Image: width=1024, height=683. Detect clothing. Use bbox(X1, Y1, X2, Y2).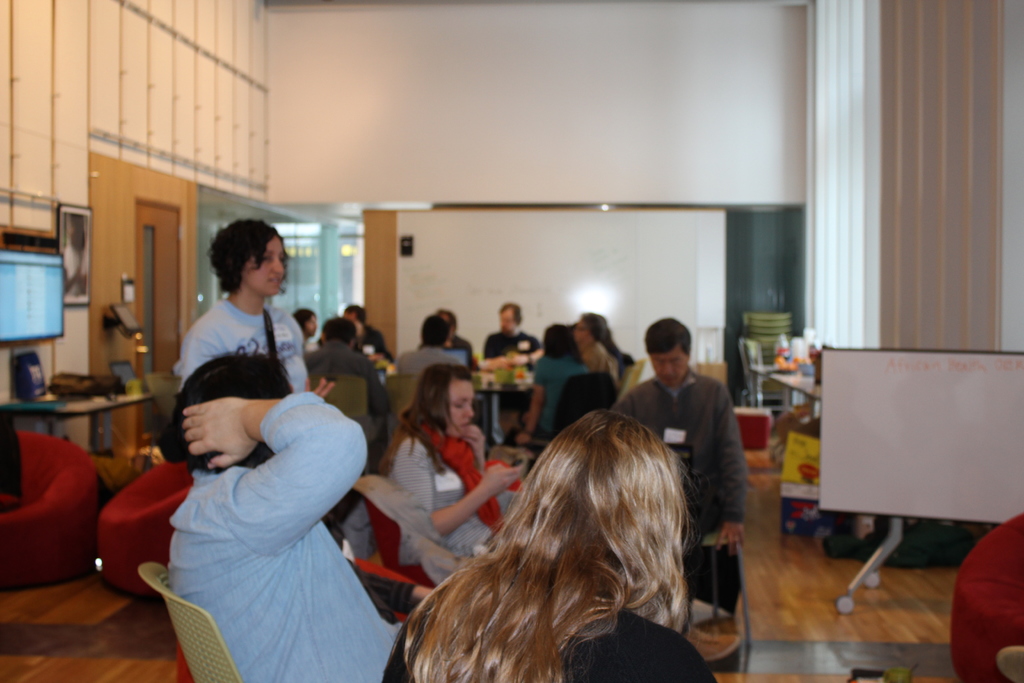
bbox(349, 324, 383, 366).
